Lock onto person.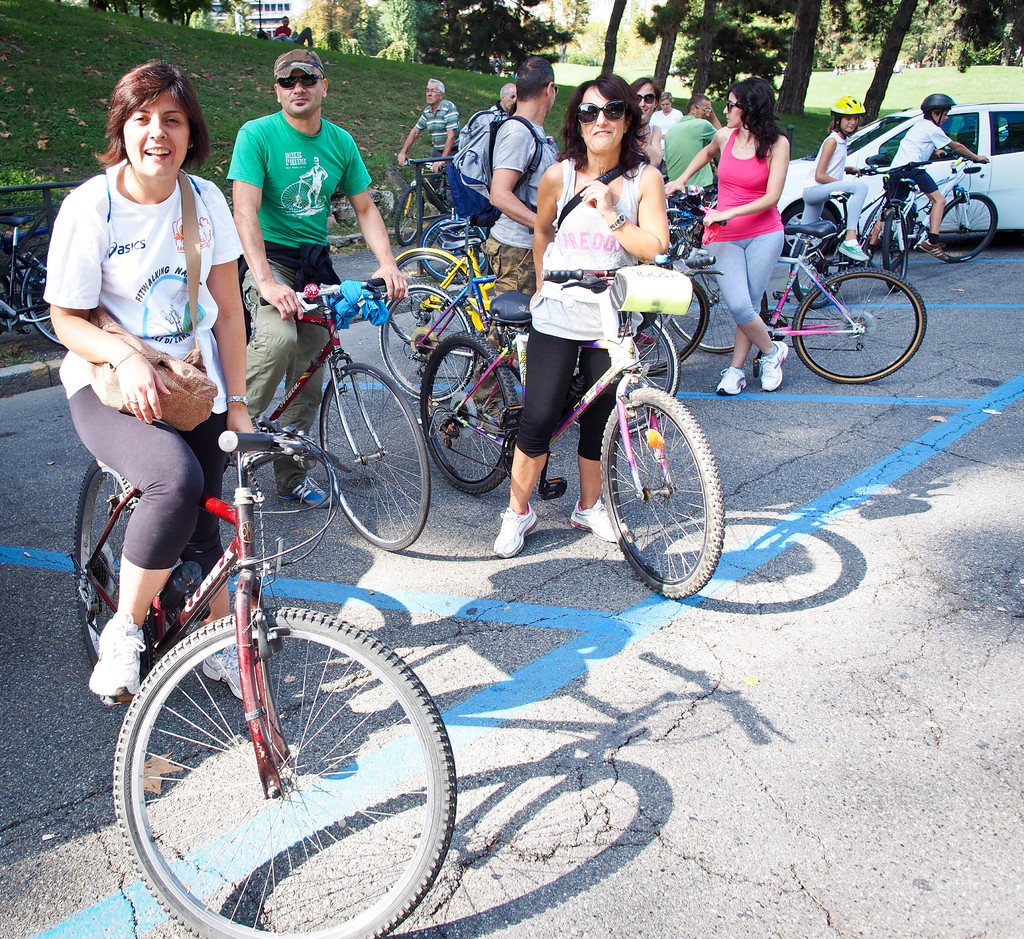
Locked: select_region(266, 9, 291, 38).
